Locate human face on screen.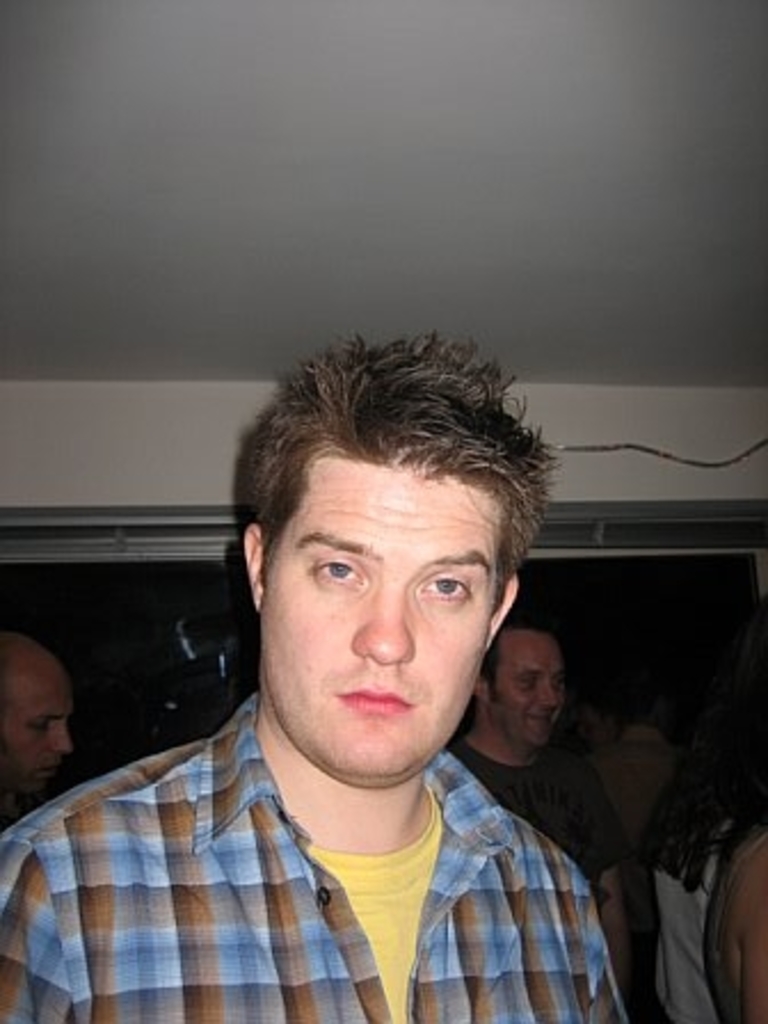
On screen at <bbox>267, 448, 505, 761</bbox>.
